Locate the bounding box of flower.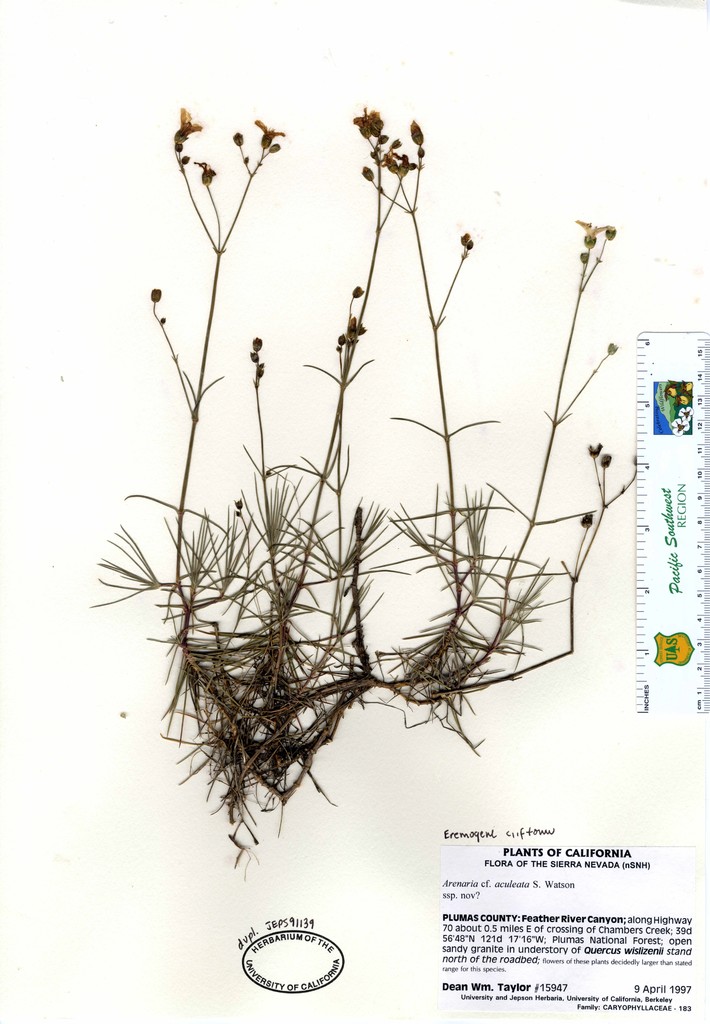
Bounding box: 174, 99, 203, 140.
